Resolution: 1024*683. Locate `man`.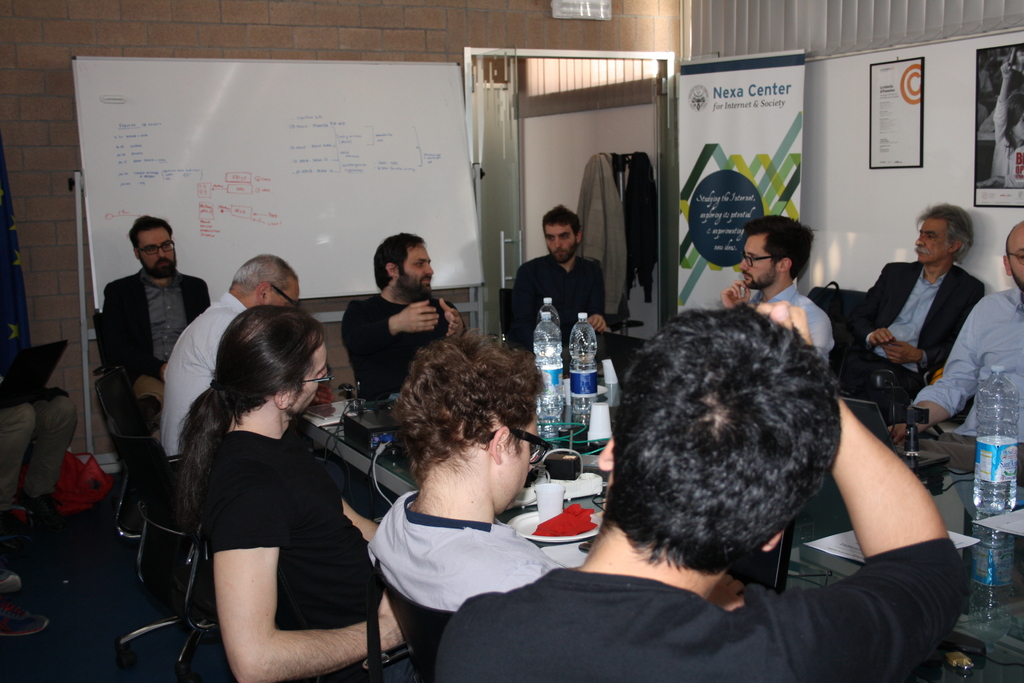
(505, 199, 616, 349).
